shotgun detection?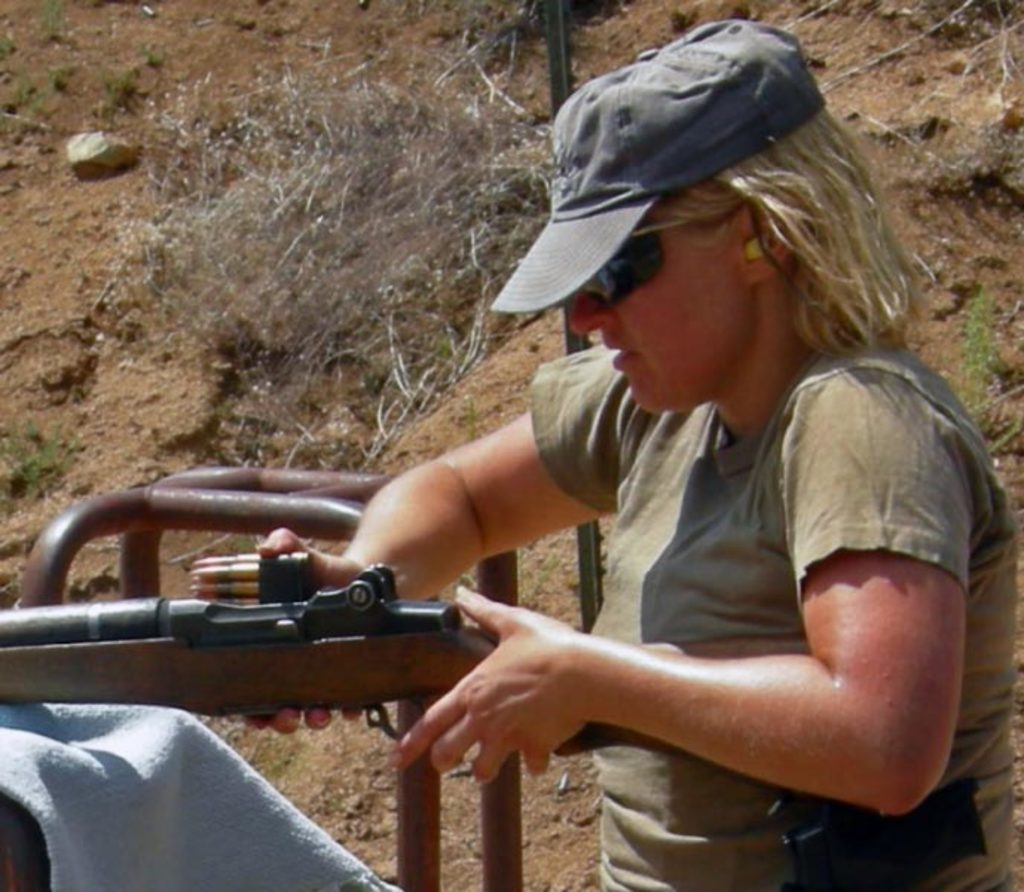
(0,547,806,764)
